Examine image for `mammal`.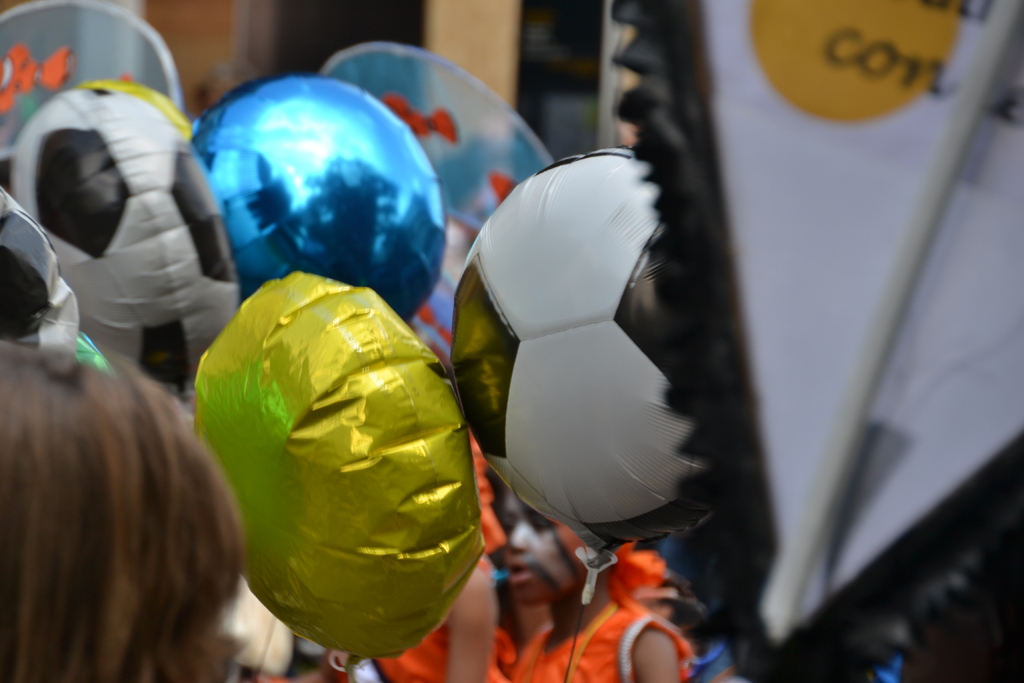
Examination result: rect(2, 325, 246, 682).
